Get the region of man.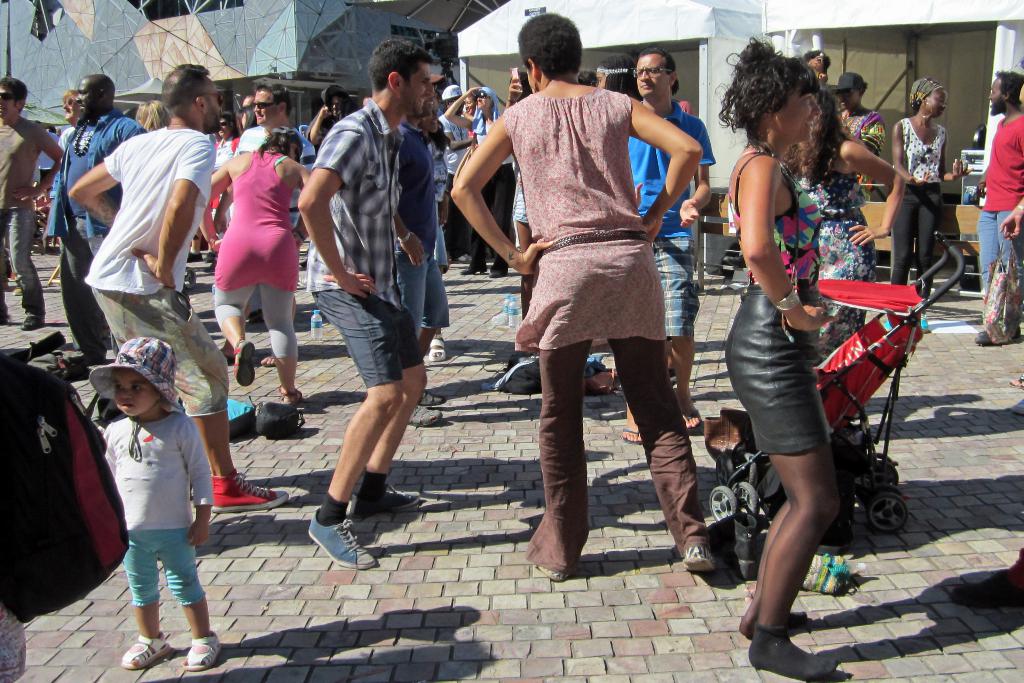
region(0, 75, 64, 333).
